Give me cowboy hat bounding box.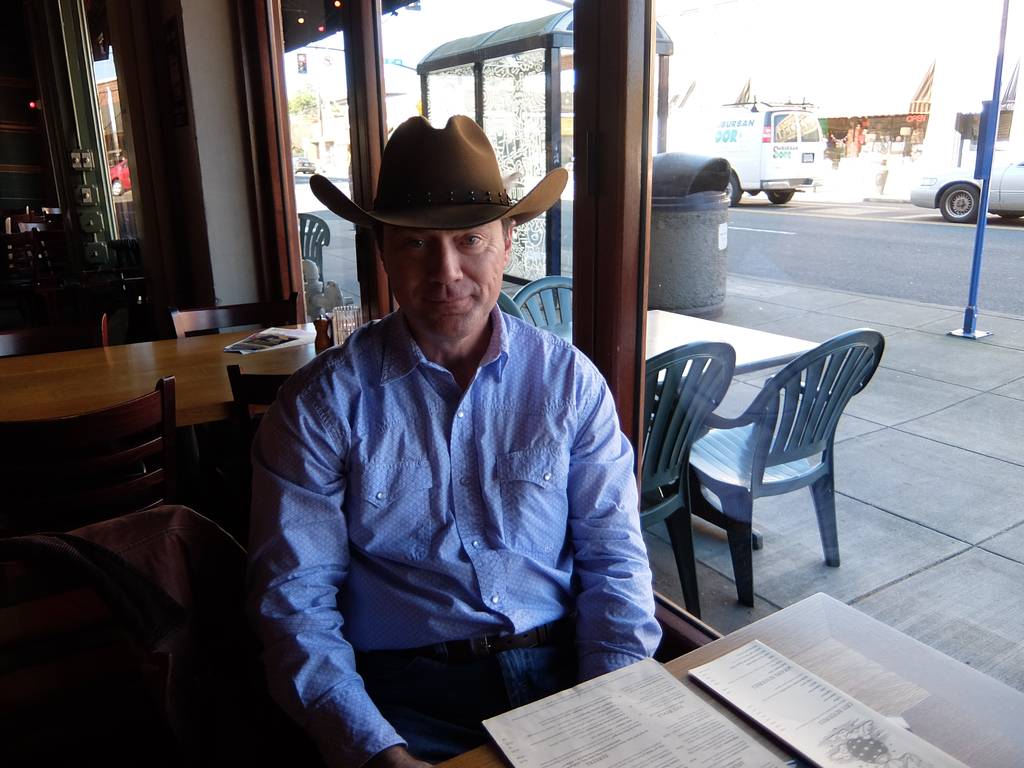
rect(305, 104, 573, 232).
